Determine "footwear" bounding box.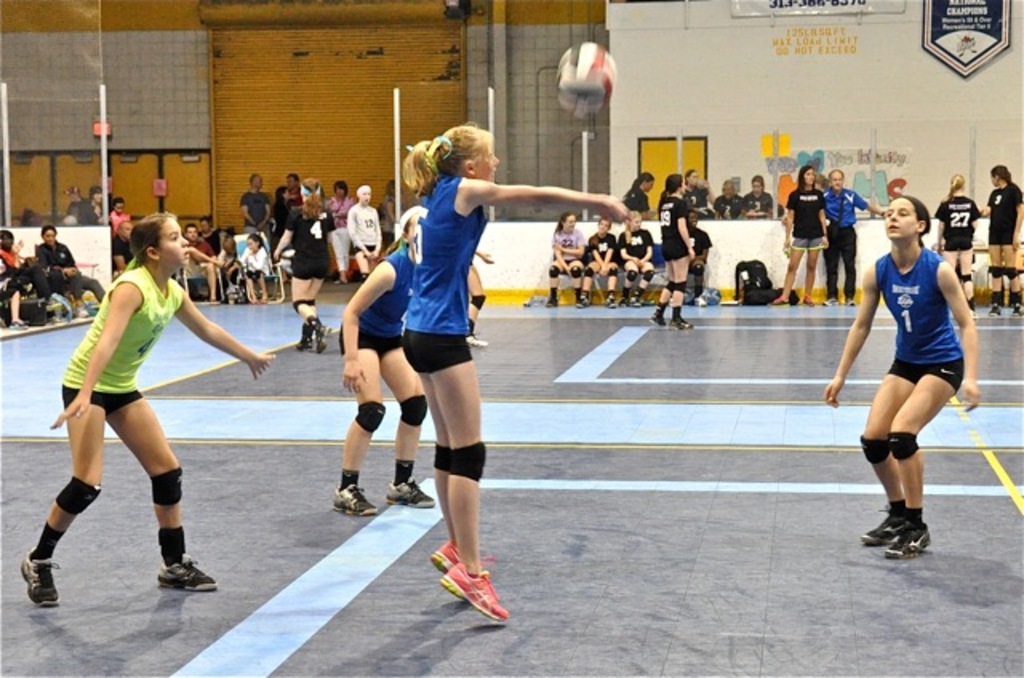
Determined: crop(989, 289, 998, 312).
